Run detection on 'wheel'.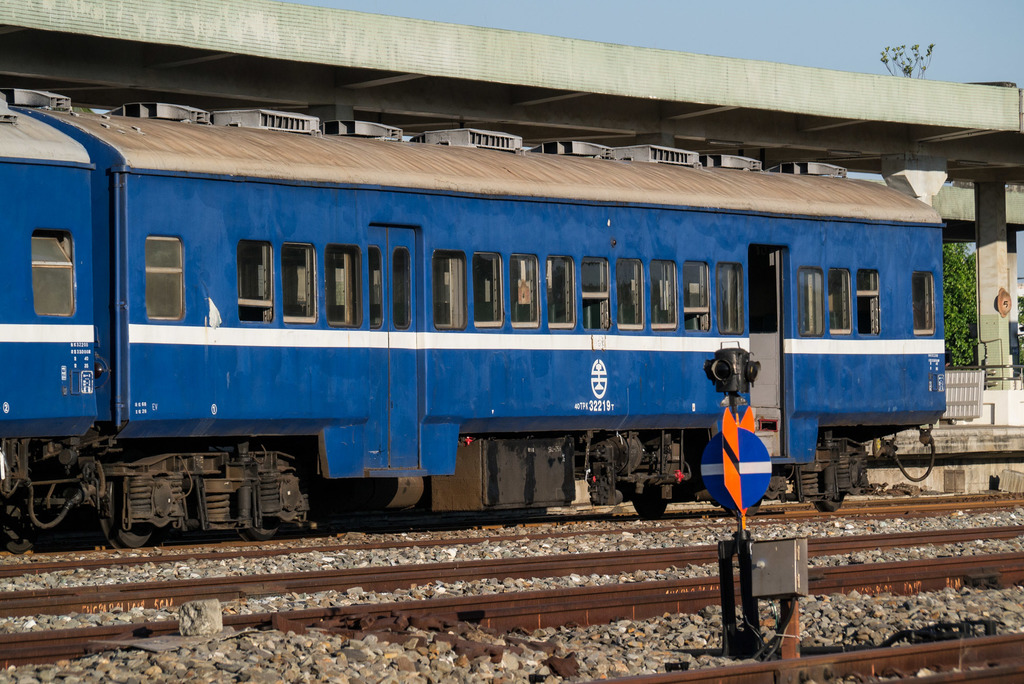
Result: 237:510:281:544.
